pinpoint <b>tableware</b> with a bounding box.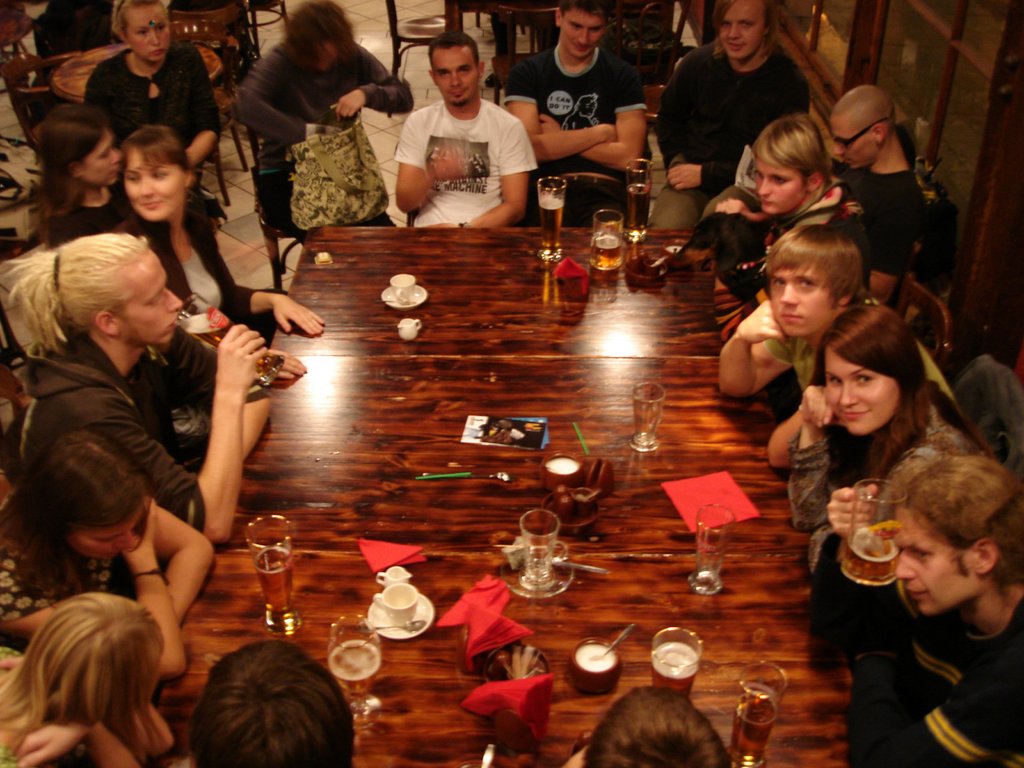
pyautogui.locateOnScreen(368, 593, 436, 639).
